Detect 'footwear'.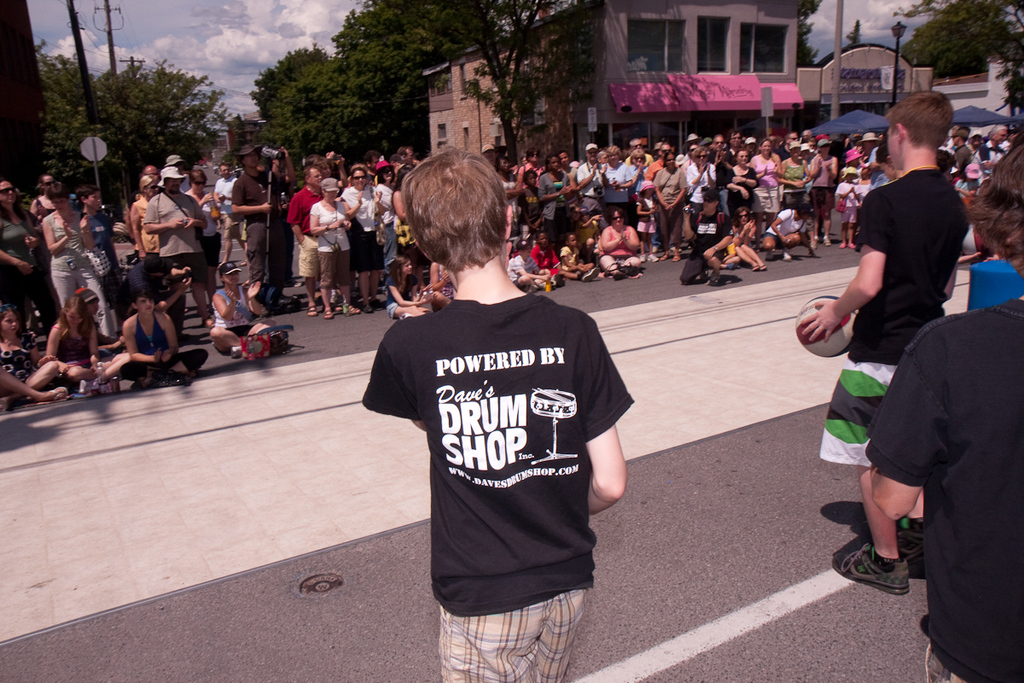
Detected at (x1=613, y1=272, x2=625, y2=279).
